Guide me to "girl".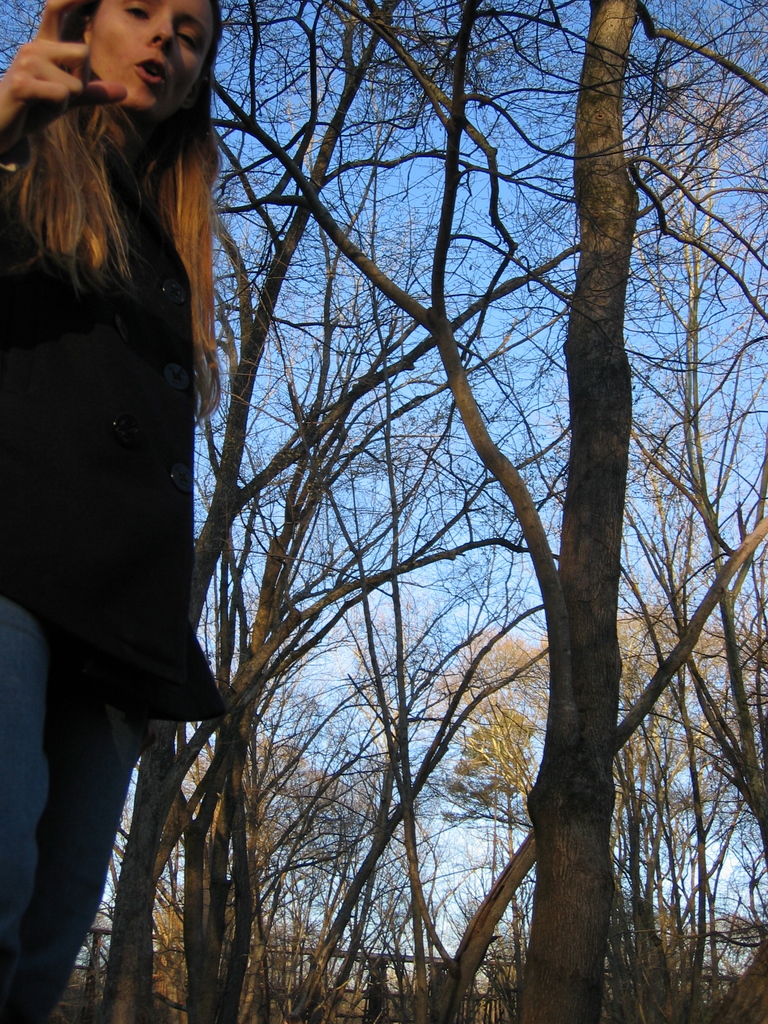
Guidance: rect(0, 0, 226, 1023).
